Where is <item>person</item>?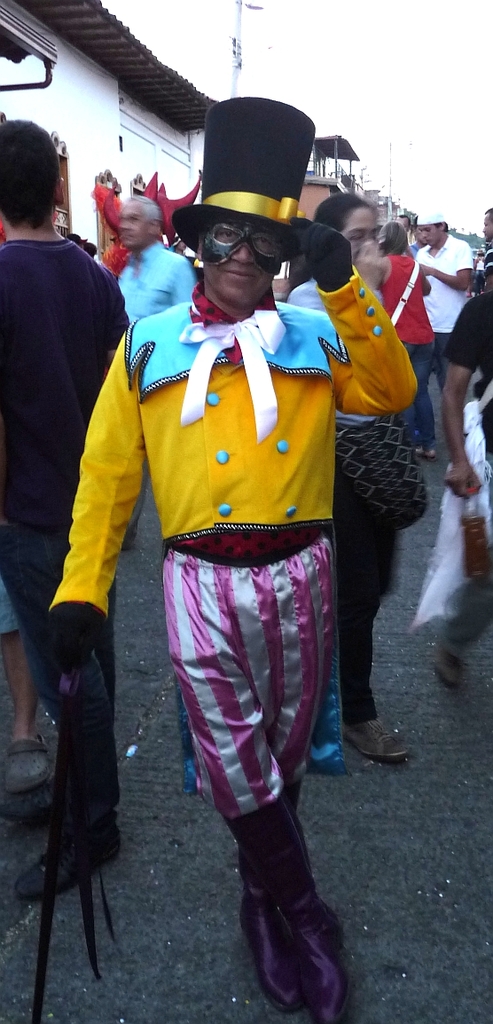
rect(0, 116, 129, 908).
